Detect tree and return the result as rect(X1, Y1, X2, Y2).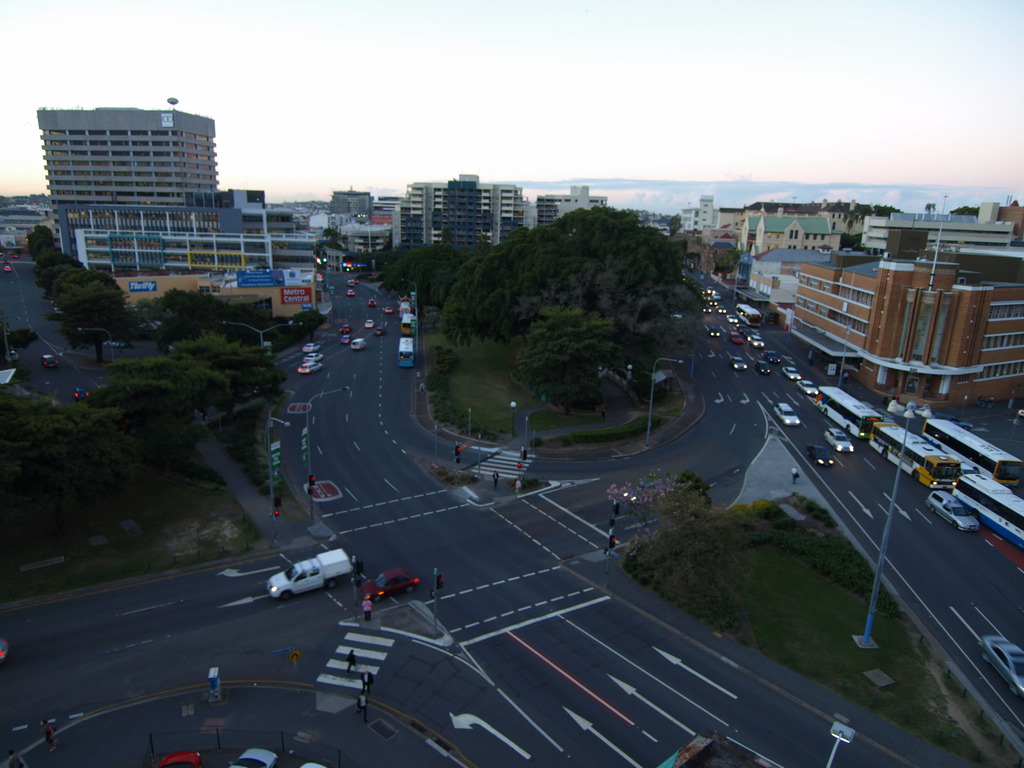
rect(91, 367, 228, 515).
